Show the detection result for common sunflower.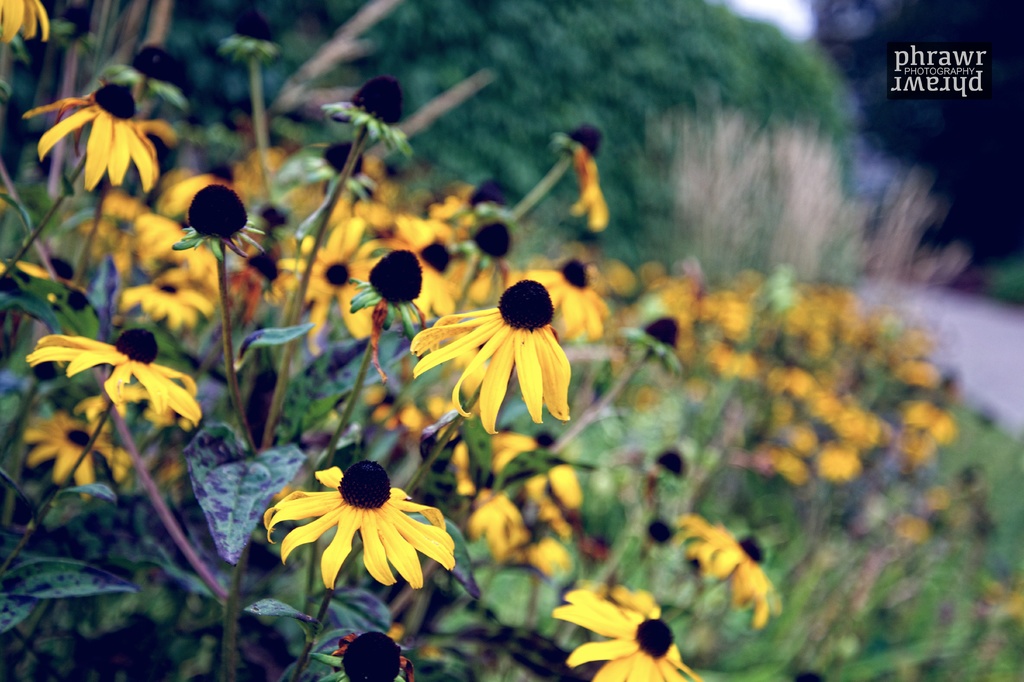
x1=363, y1=184, x2=442, y2=280.
